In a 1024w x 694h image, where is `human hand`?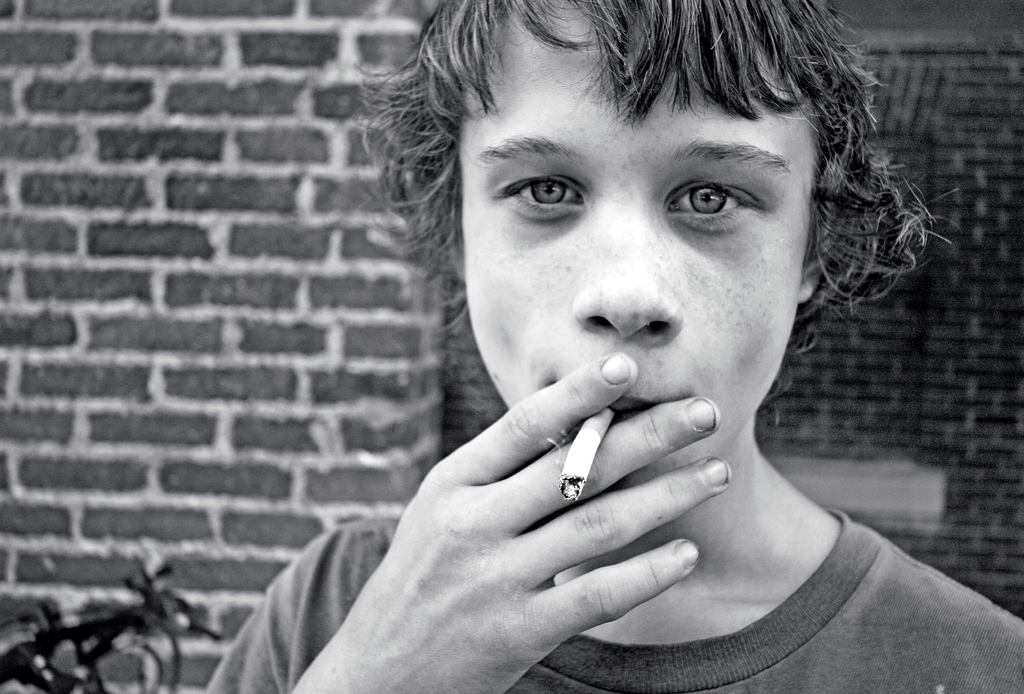
pyautogui.locateOnScreen(335, 351, 732, 693).
